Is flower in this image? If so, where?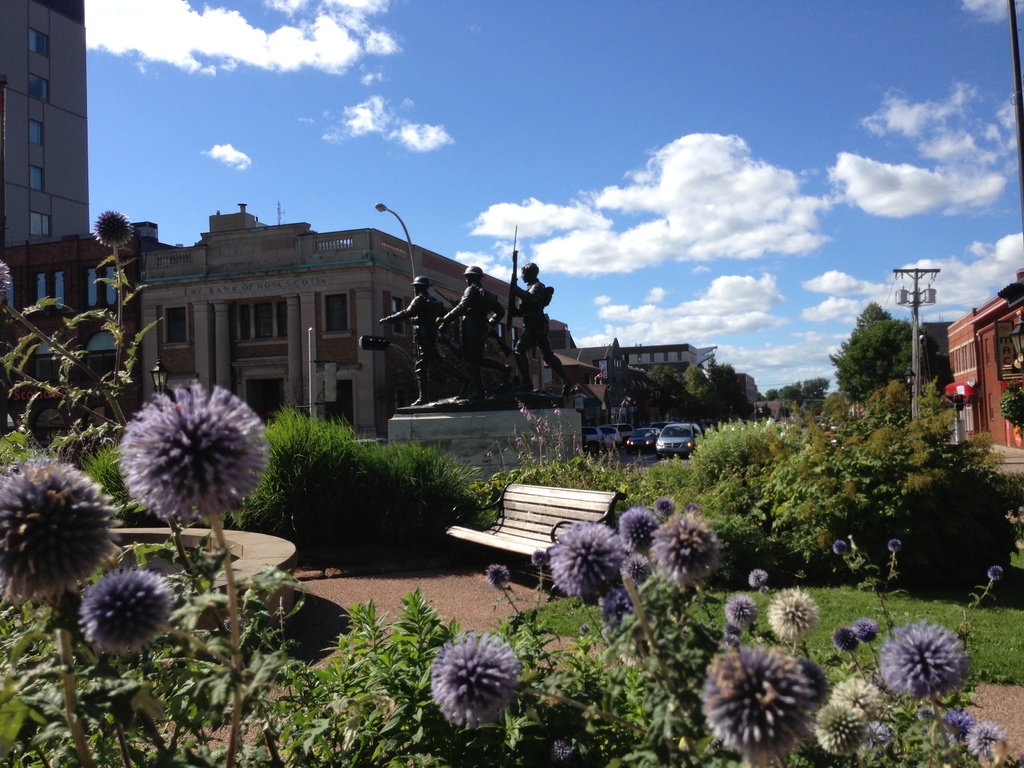
Yes, at crop(830, 539, 847, 555).
